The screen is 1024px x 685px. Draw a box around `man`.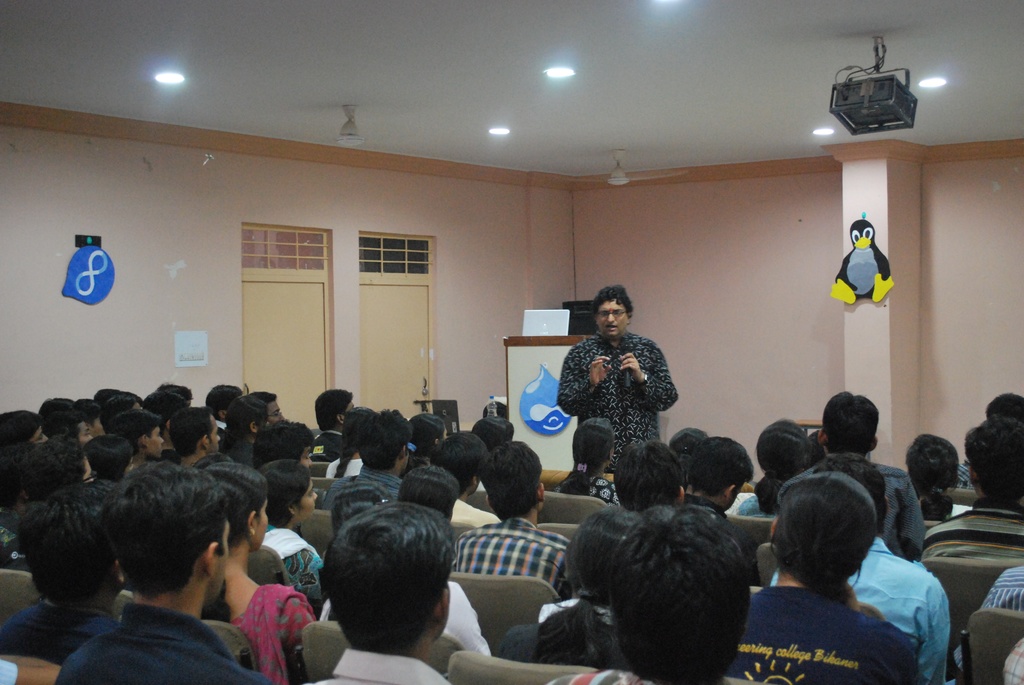
left=1, top=385, right=1023, bottom=684.
